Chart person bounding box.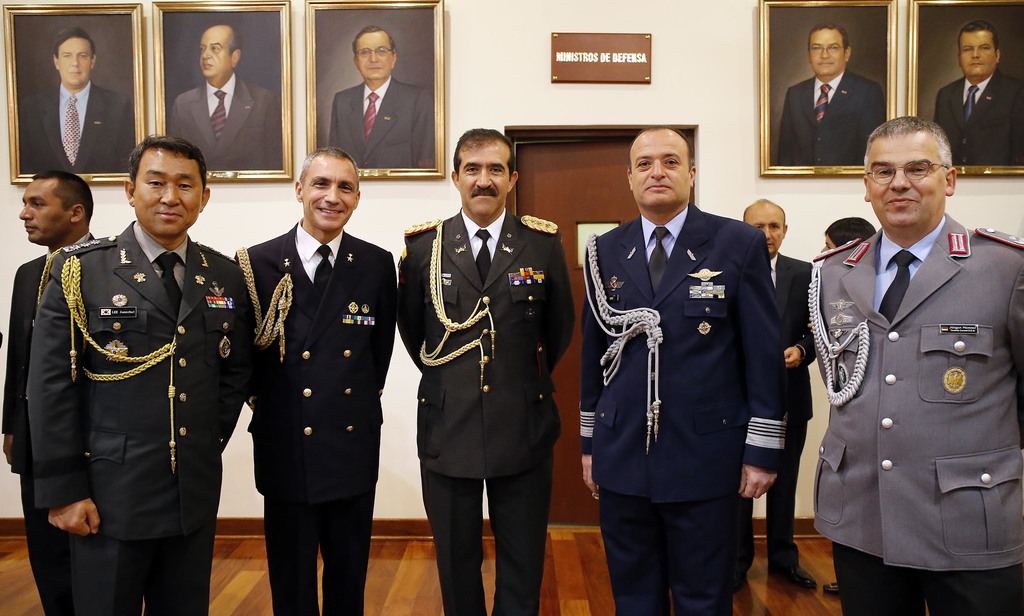
Charted: BBox(24, 29, 138, 177).
